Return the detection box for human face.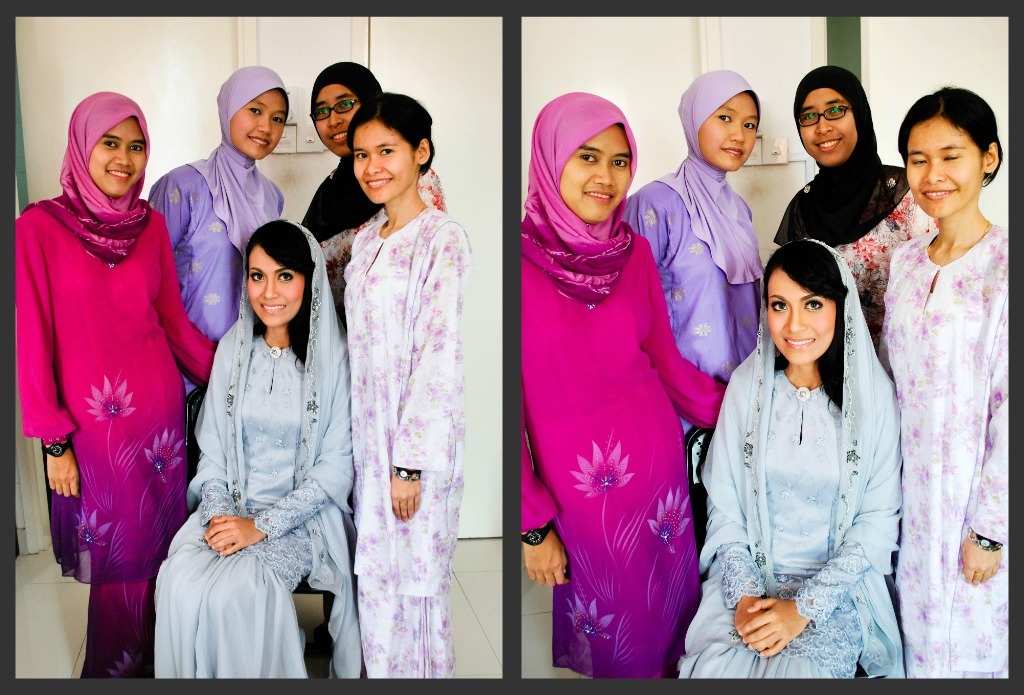
region(318, 87, 362, 153).
